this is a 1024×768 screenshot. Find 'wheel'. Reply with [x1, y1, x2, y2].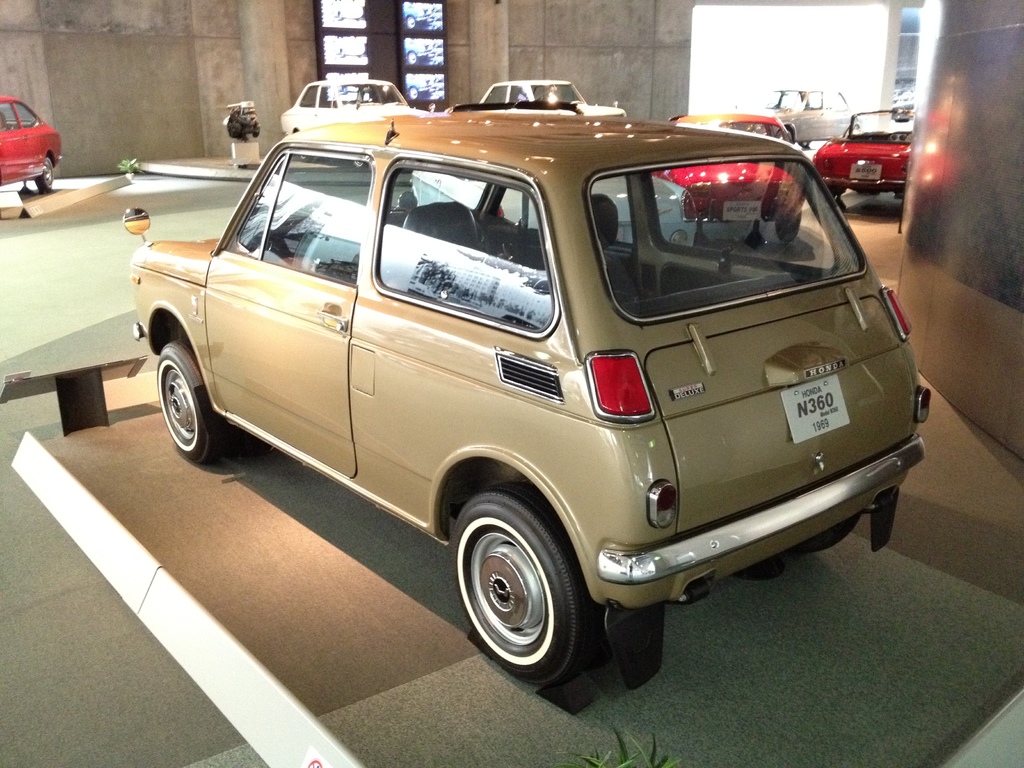
[159, 337, 237, 466].
